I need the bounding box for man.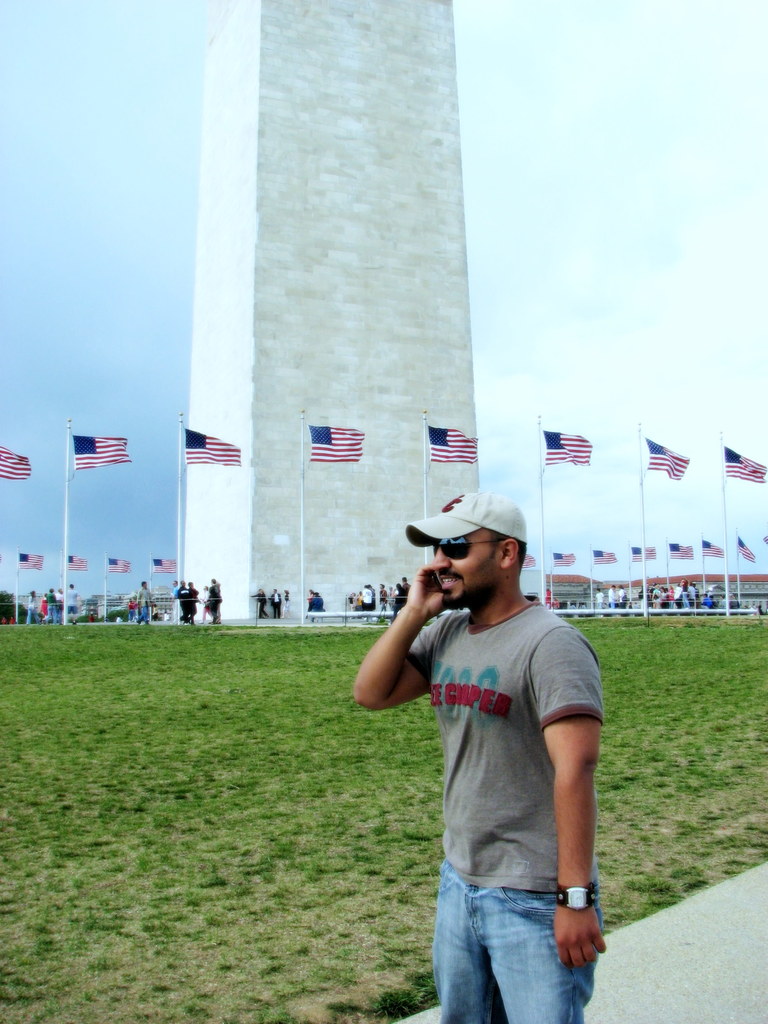
Here it is: {"left": 399, "top": 575, "right": 412, "bottom": 591}.
